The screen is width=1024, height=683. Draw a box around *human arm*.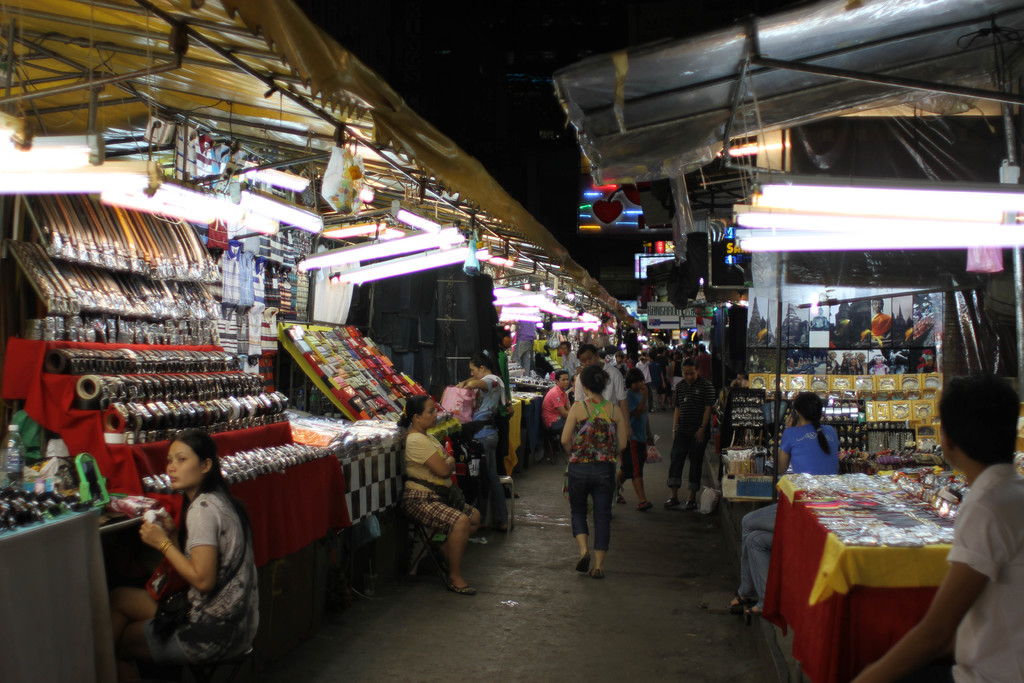
rect(563, 399, 586, 463).
